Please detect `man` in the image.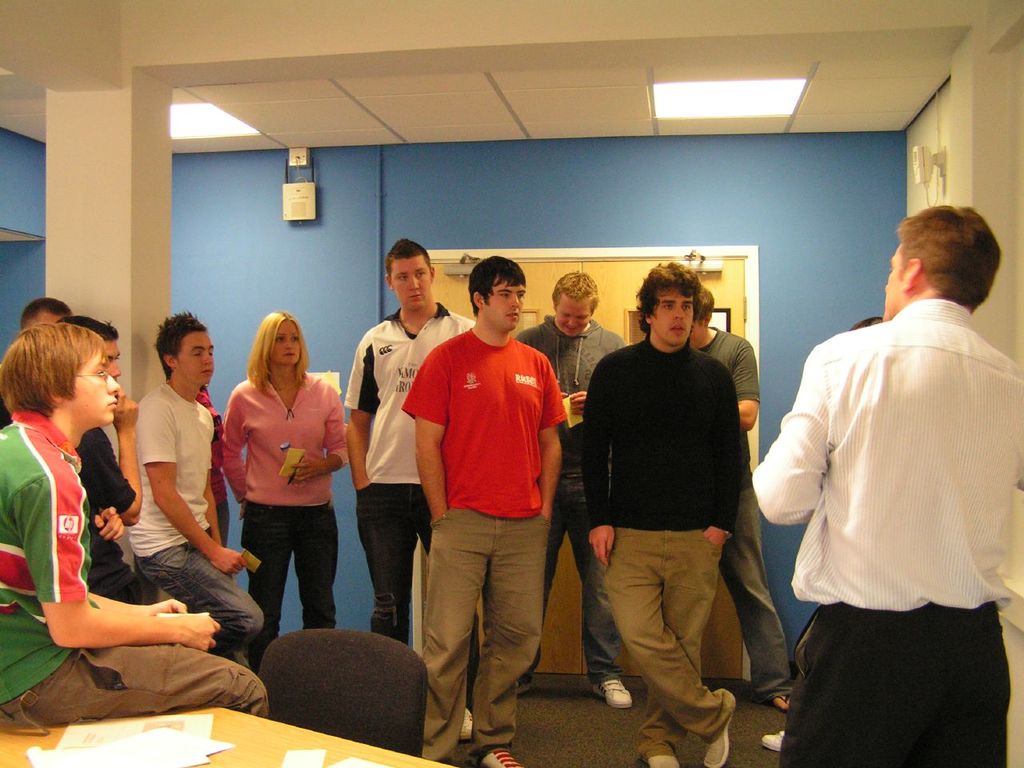
<region>751, 174, 997, 767</region>.
